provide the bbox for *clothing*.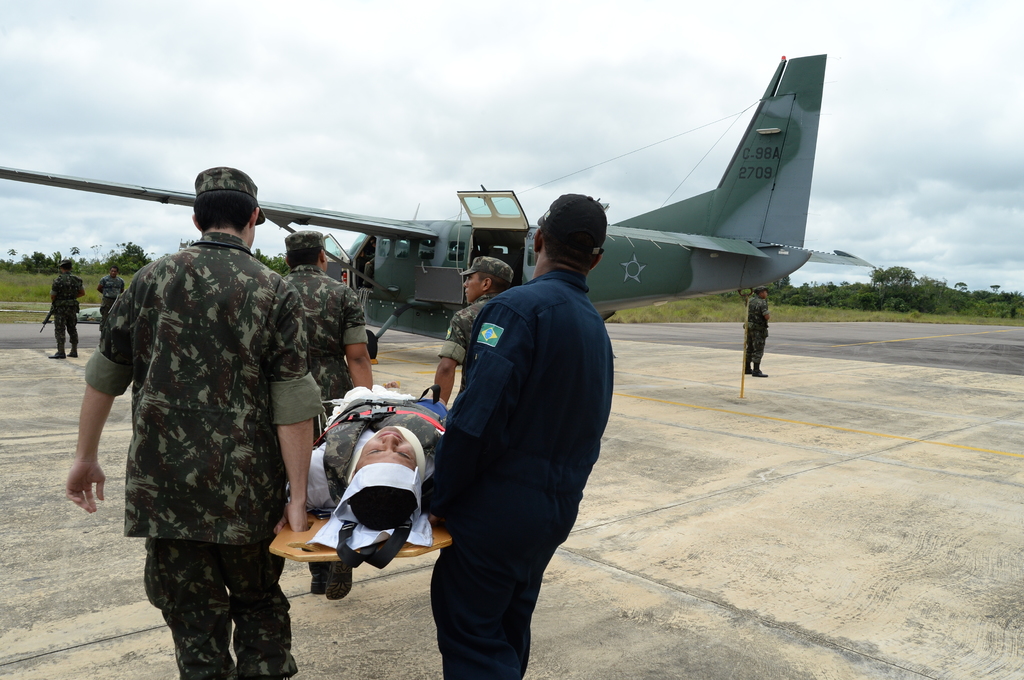
Rect(741, 292, 767, 380).
